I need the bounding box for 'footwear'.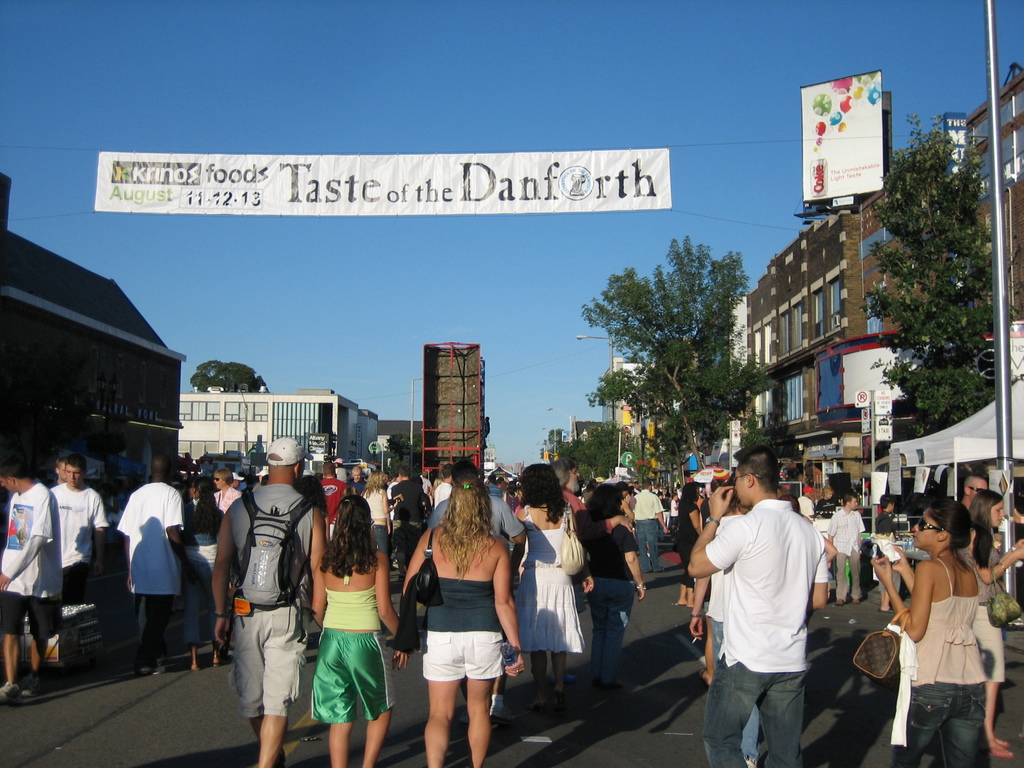
Here it is: left=532, top=696, right=548, bottom=711.
